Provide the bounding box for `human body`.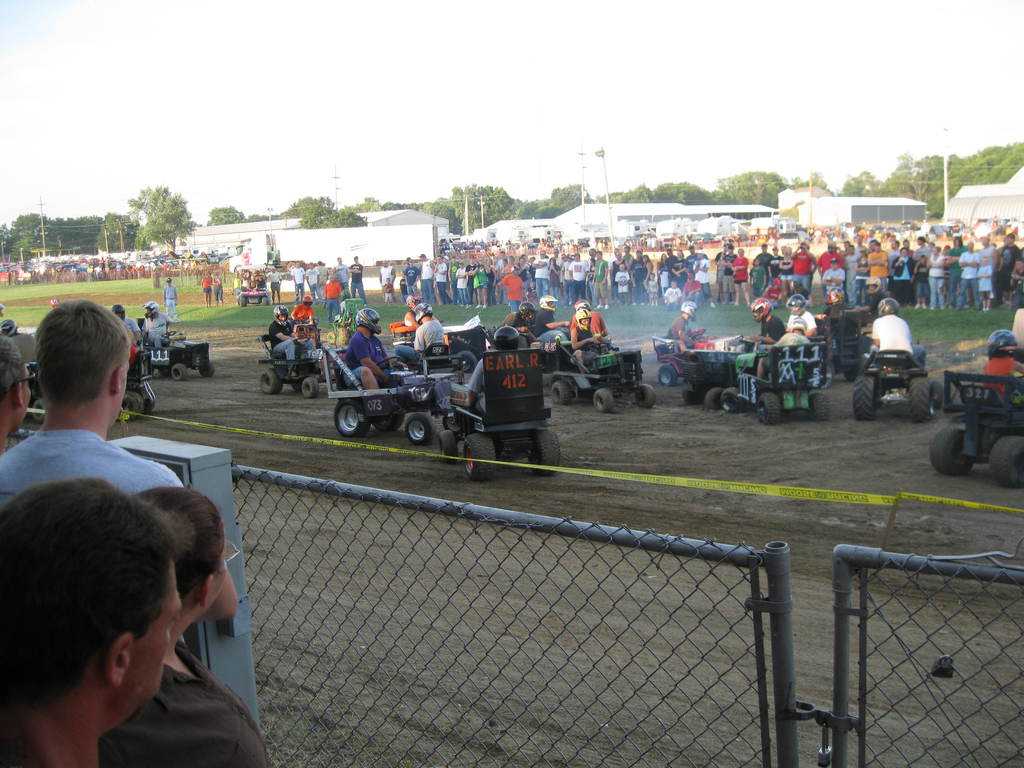
714:244:816:304.
